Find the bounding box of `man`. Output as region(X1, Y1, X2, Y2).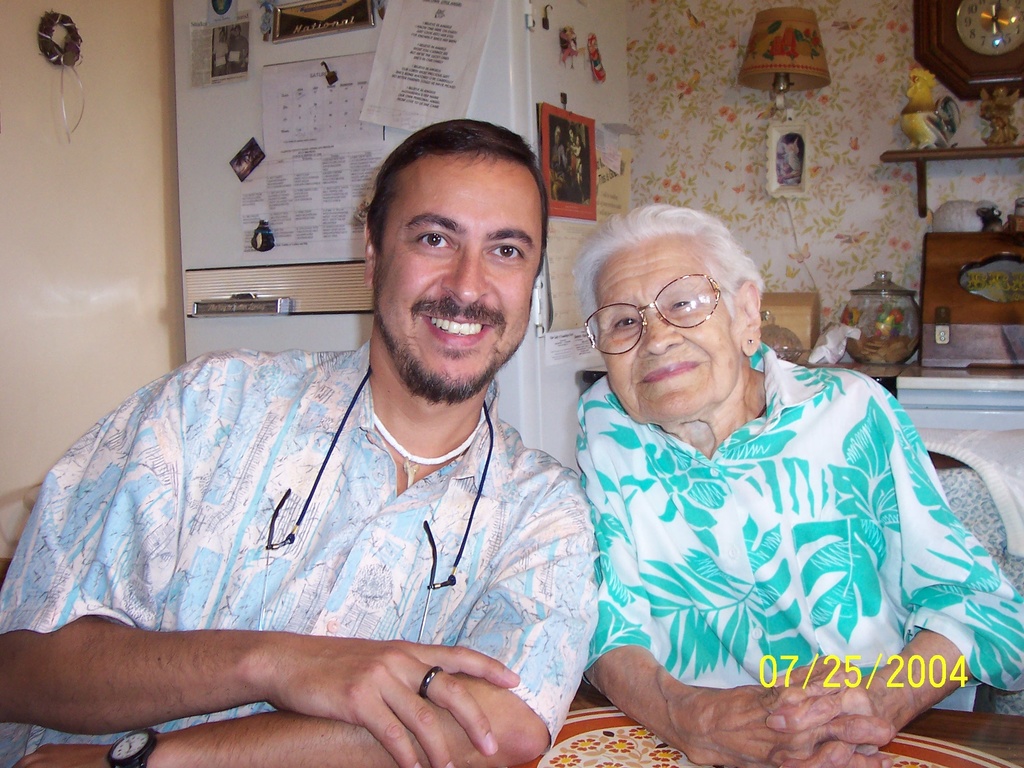
region(0, 111, 607, 767).
